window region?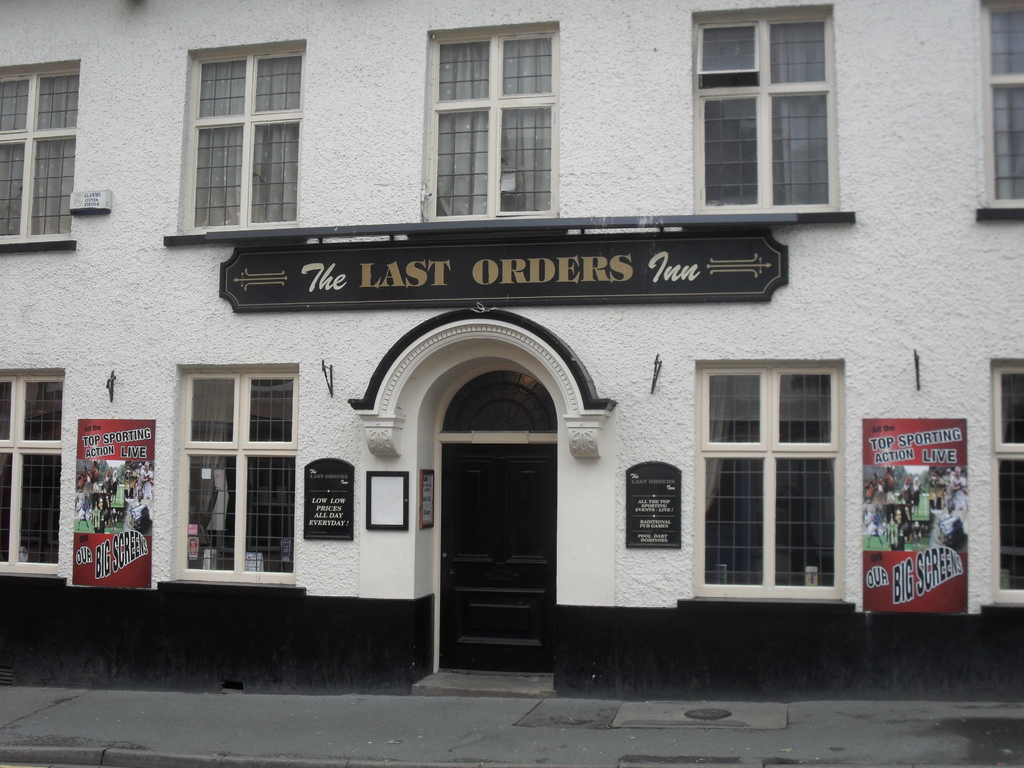
l=977, t=0, r=1023, b=205
